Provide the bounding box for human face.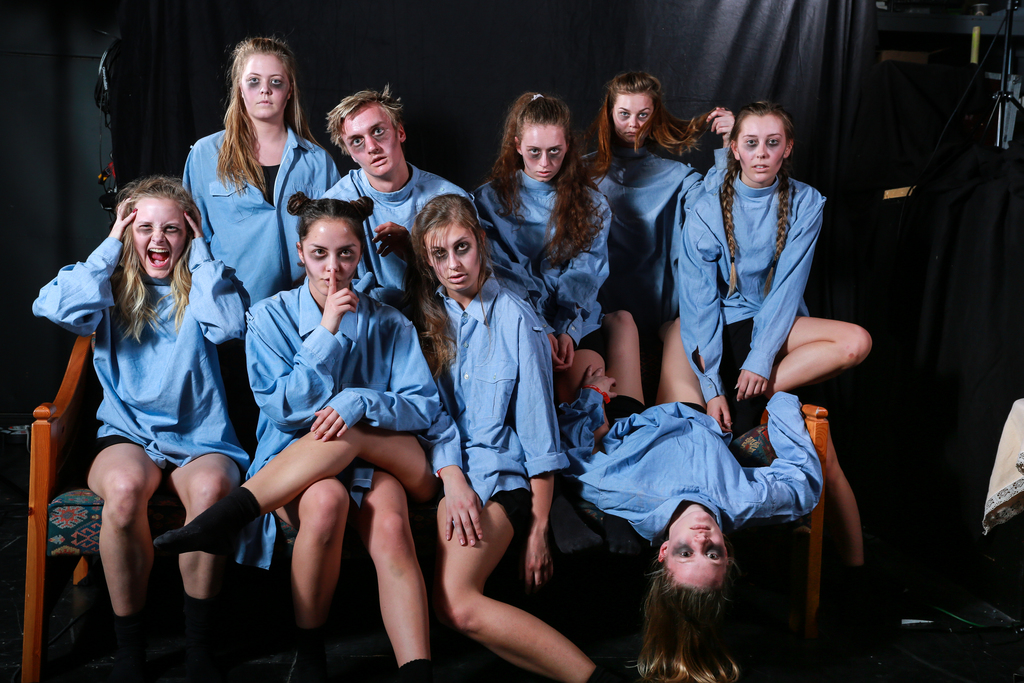
730,105,788,185.
